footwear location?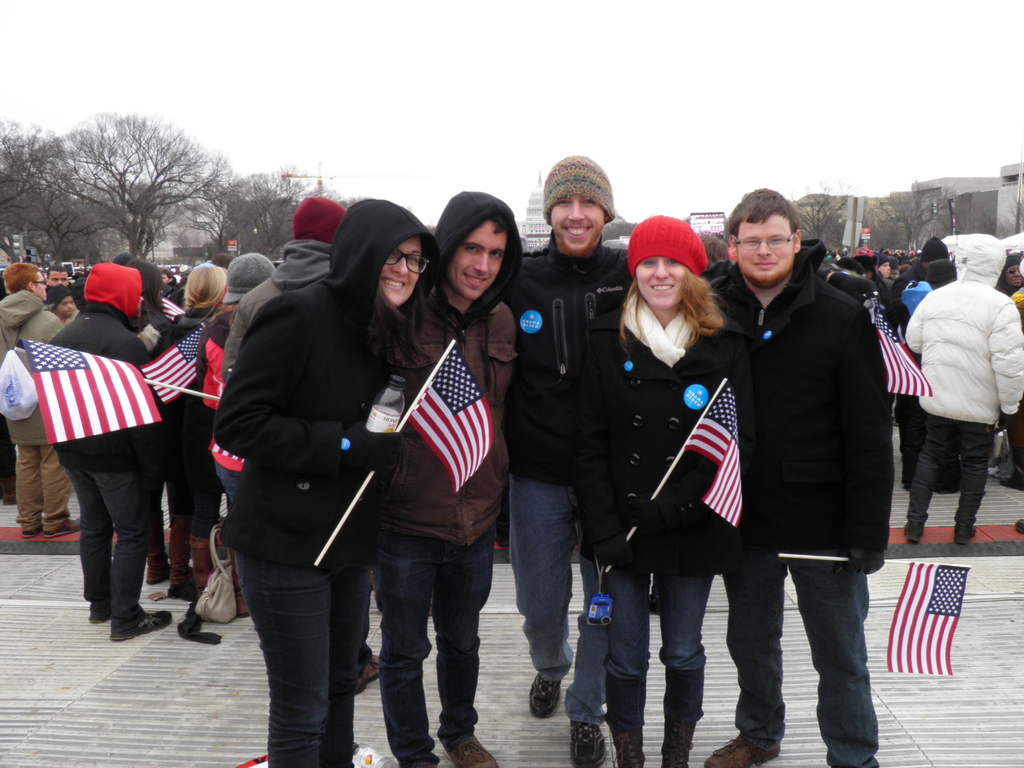
<region>21, 523, 40, 539</region>
